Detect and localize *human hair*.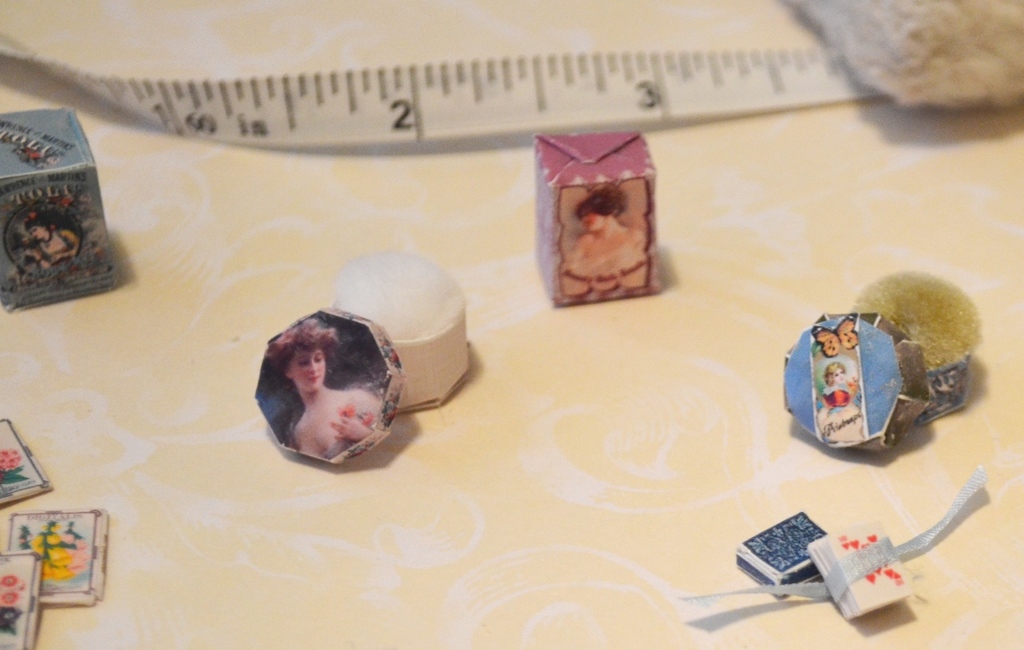
Localized at [x1=574, y1=184, x2=628, y2=217].
